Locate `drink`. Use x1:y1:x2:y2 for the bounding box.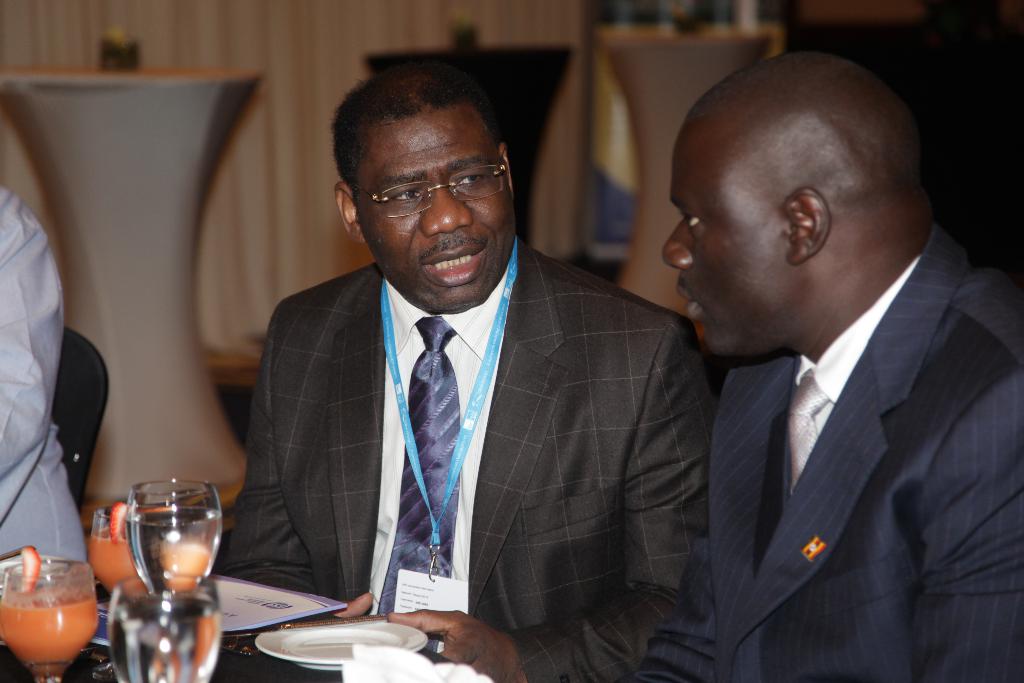
104:597:220:682.
